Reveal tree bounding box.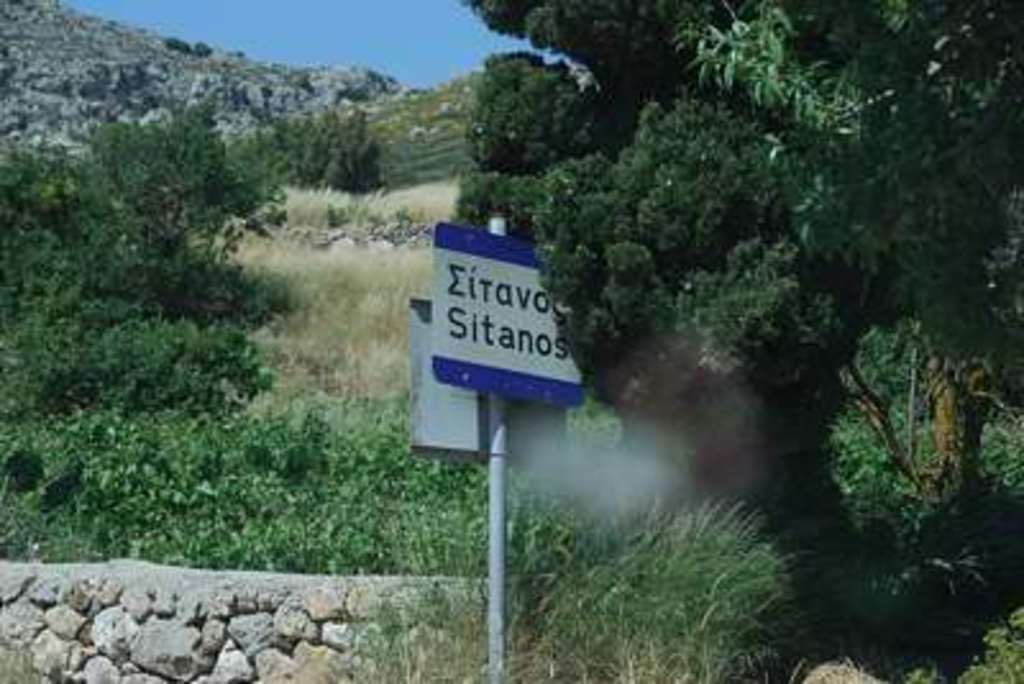
Revealed: BBox(453, 5, 1021, 681).
